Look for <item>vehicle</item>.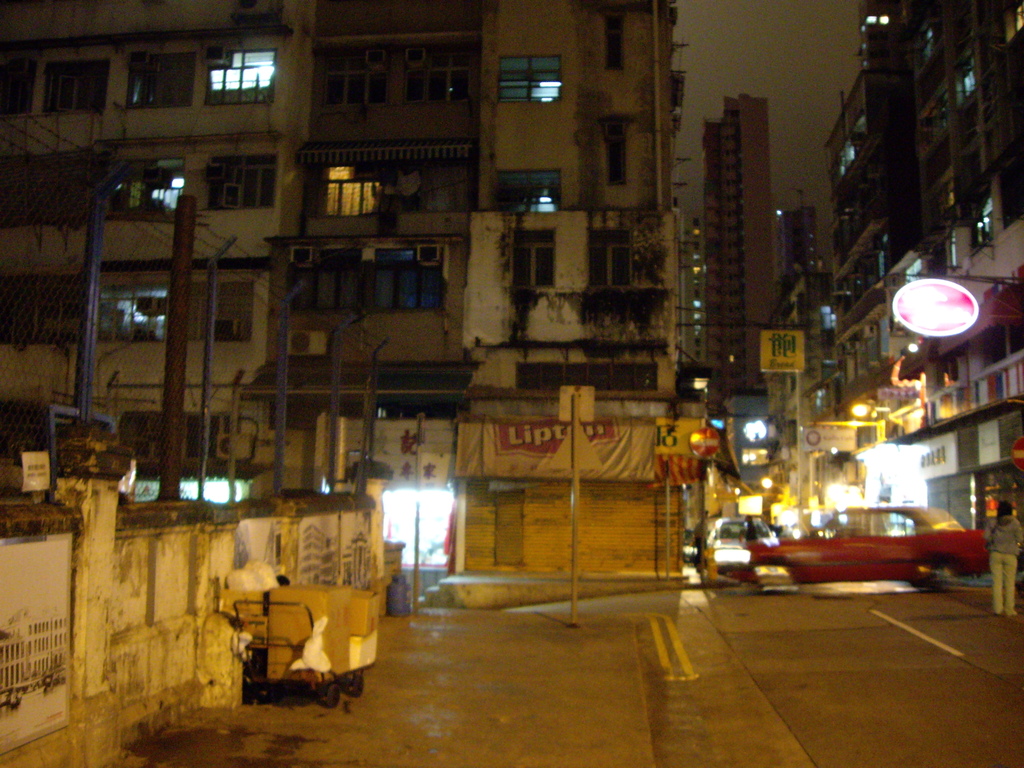
Found: 698,508,779,574.
